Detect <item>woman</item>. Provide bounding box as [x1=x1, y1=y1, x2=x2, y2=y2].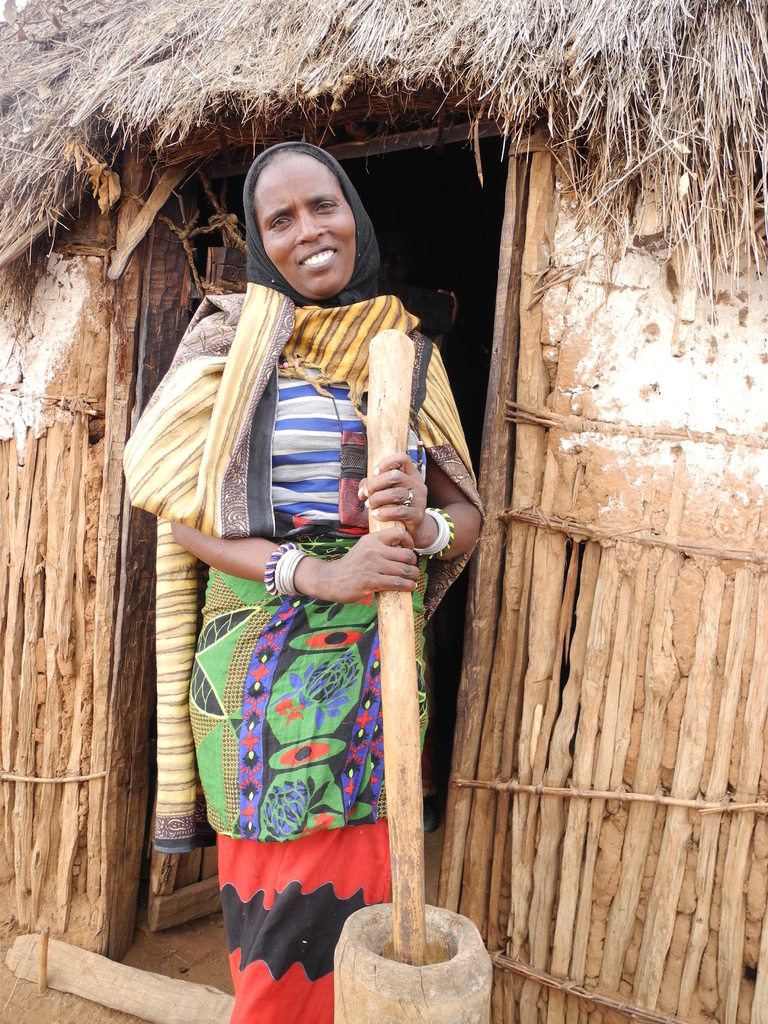
[x1=143, y1=140, x2=489, y2=996].
